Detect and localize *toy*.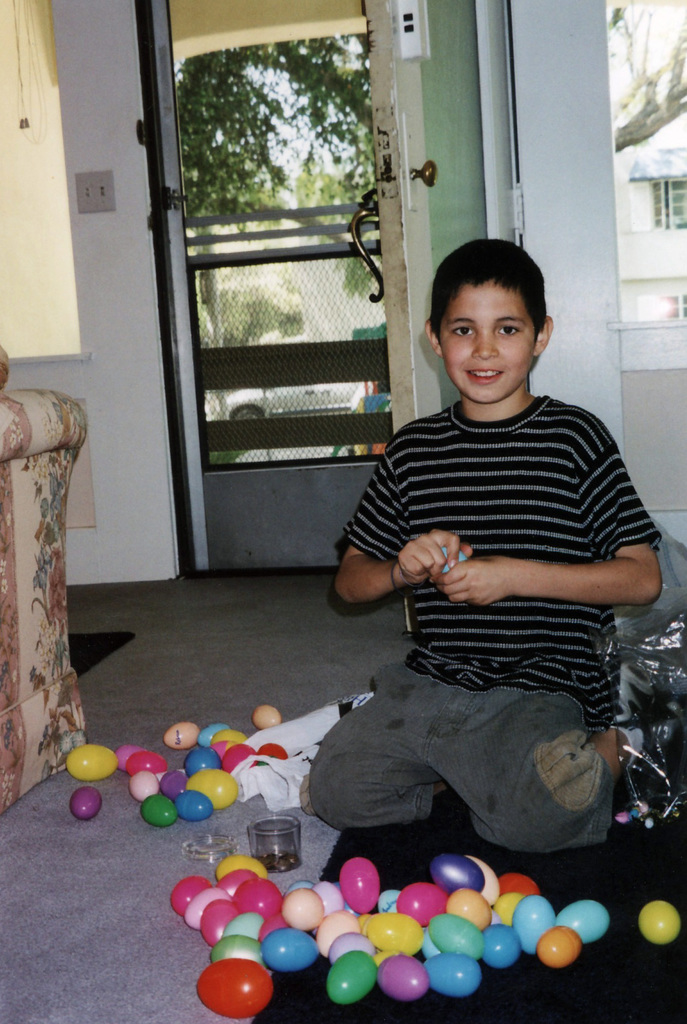
Localized at (213,742,294,776).
